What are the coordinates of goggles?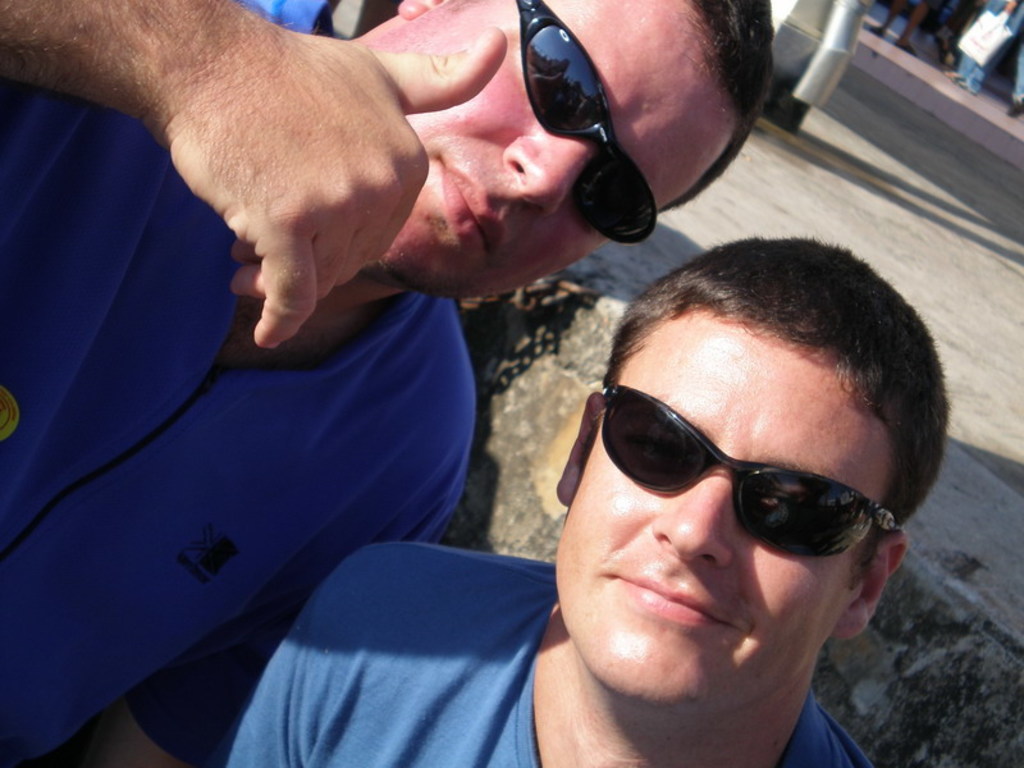
bbox(567, 372, 908, 570).
